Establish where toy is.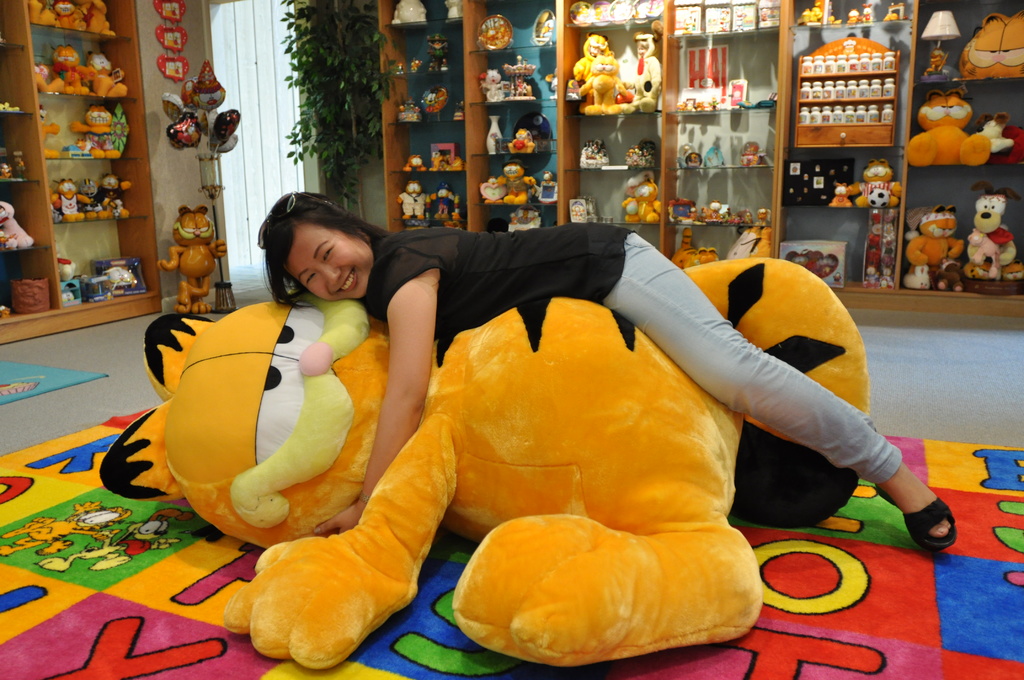
Established at [844,1,873,30].
